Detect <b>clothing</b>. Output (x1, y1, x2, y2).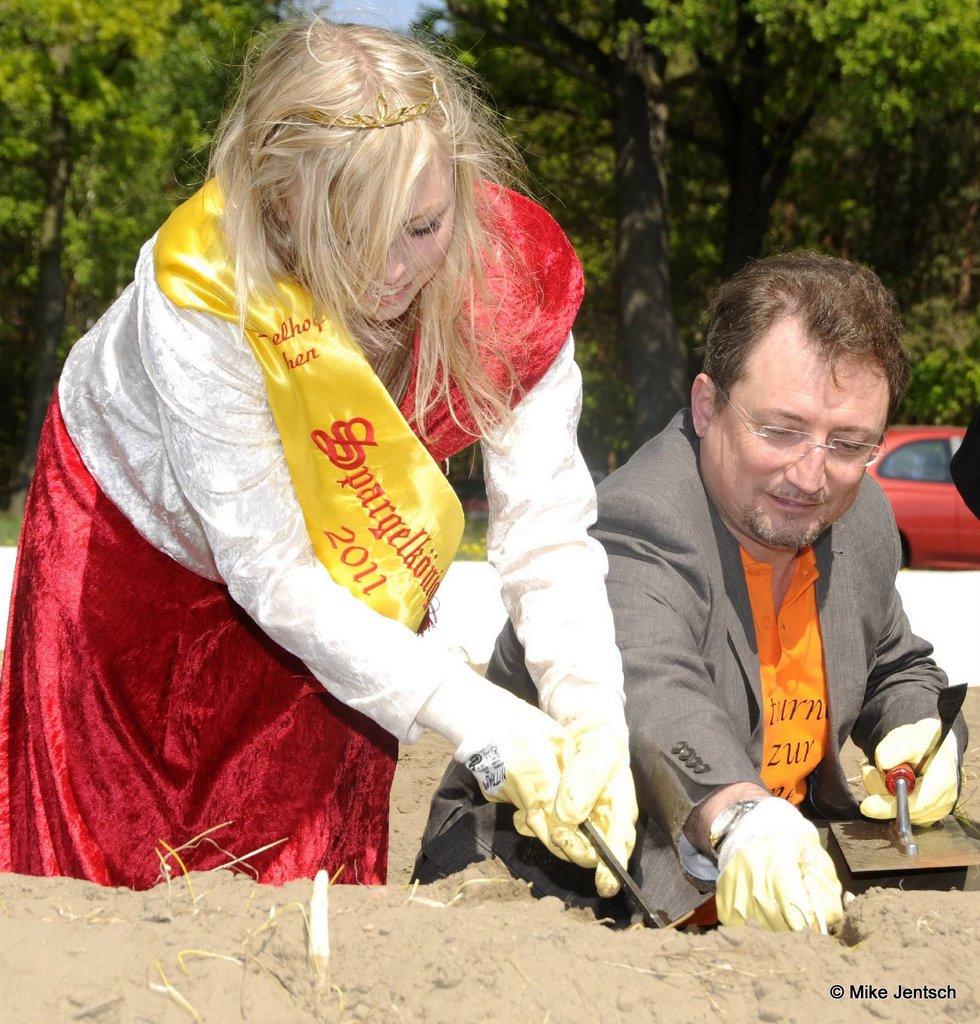
(417, 407, 968, 886).
